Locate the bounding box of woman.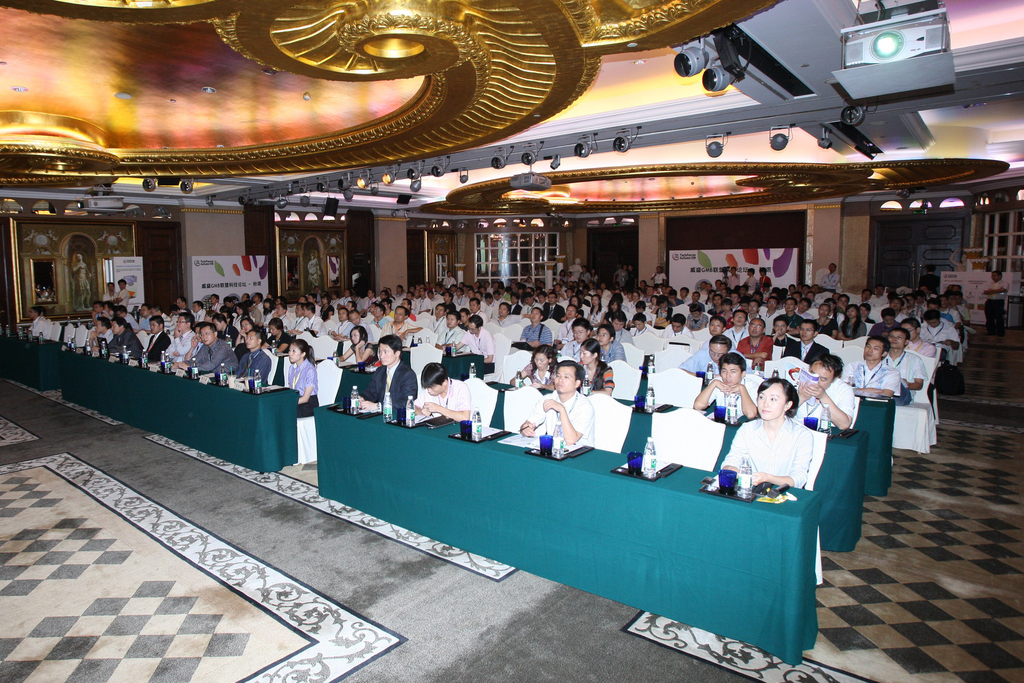
Bounding box: bbox(578, 336, 614, 395).
